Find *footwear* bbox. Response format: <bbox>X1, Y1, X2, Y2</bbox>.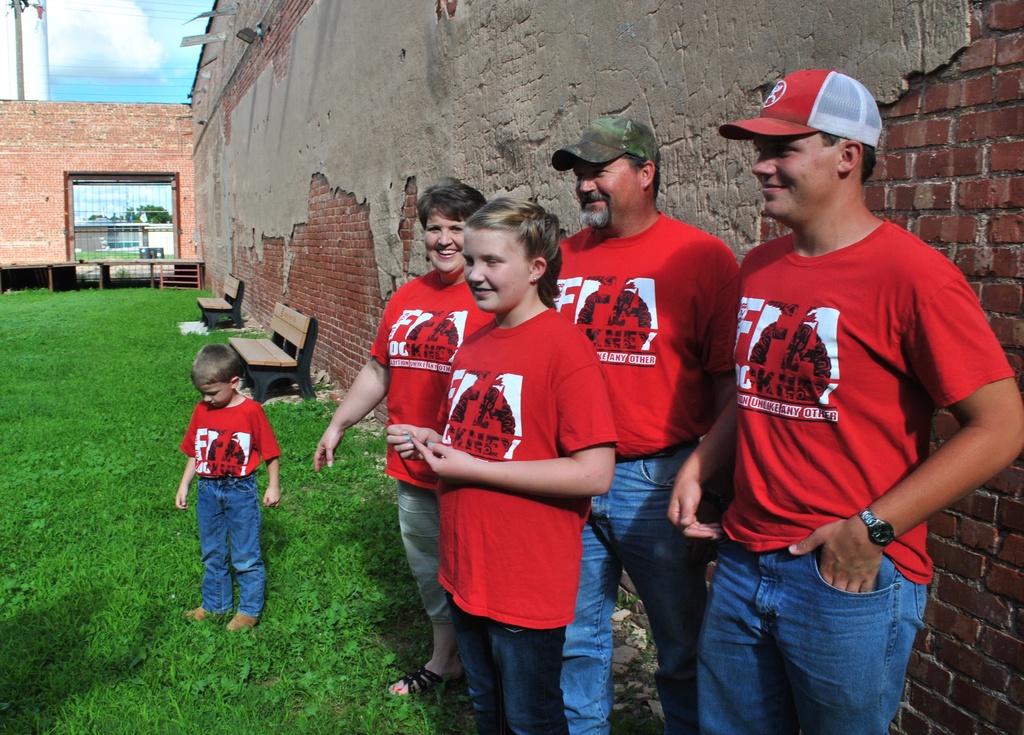
<bbox>383, 665, 463, 698</bbox>.
